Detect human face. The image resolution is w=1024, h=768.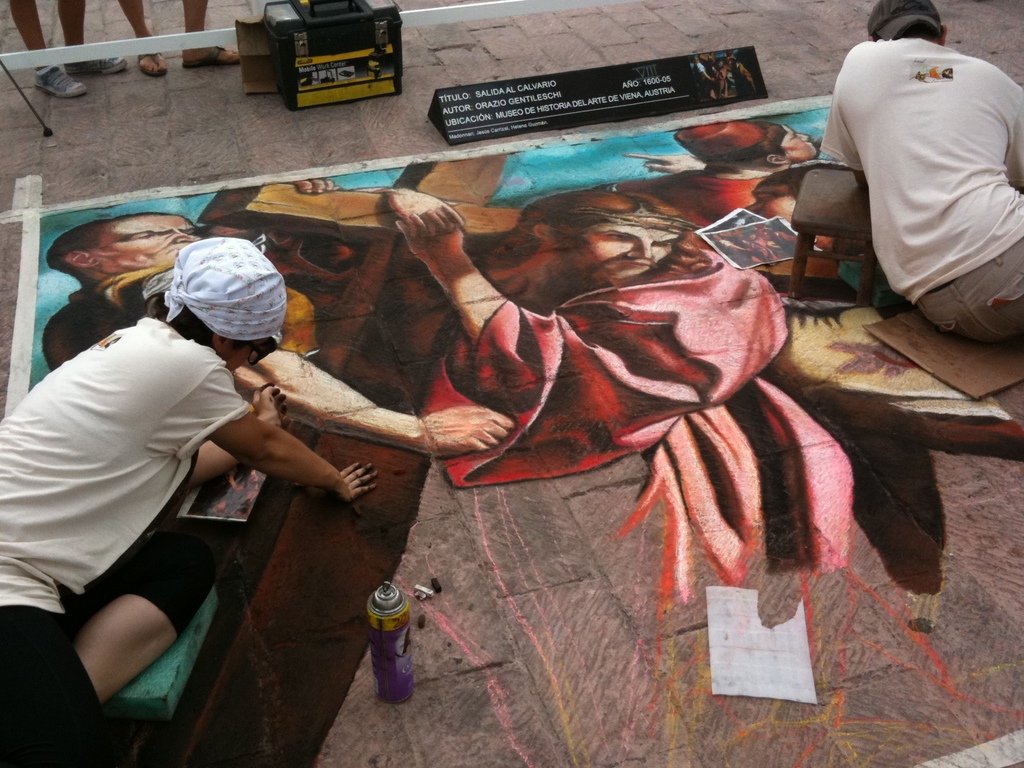
(left=778, top=121, right=826, bottom=163).
